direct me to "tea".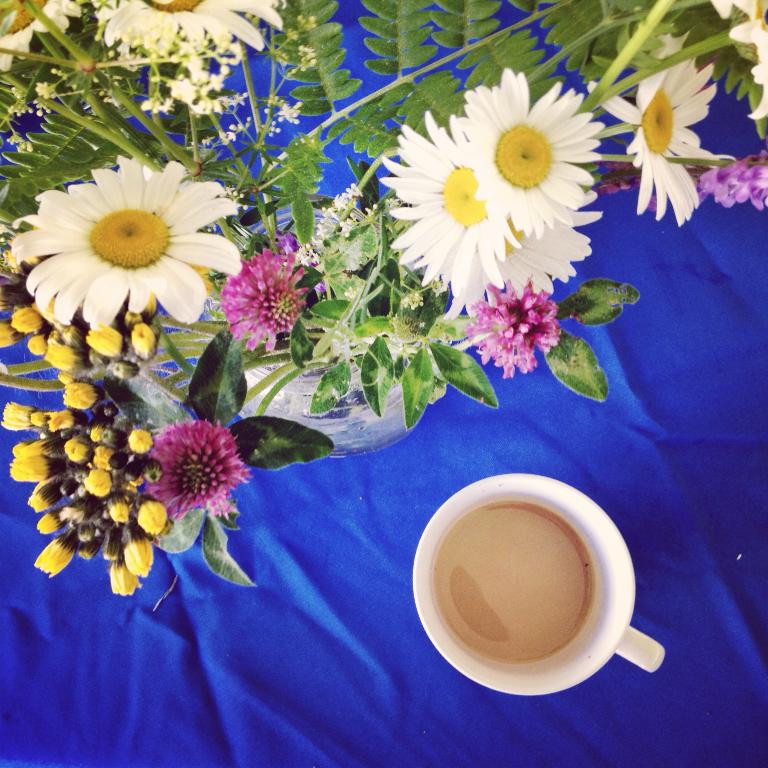
Direction: rect(438, 504, 594, 667).
